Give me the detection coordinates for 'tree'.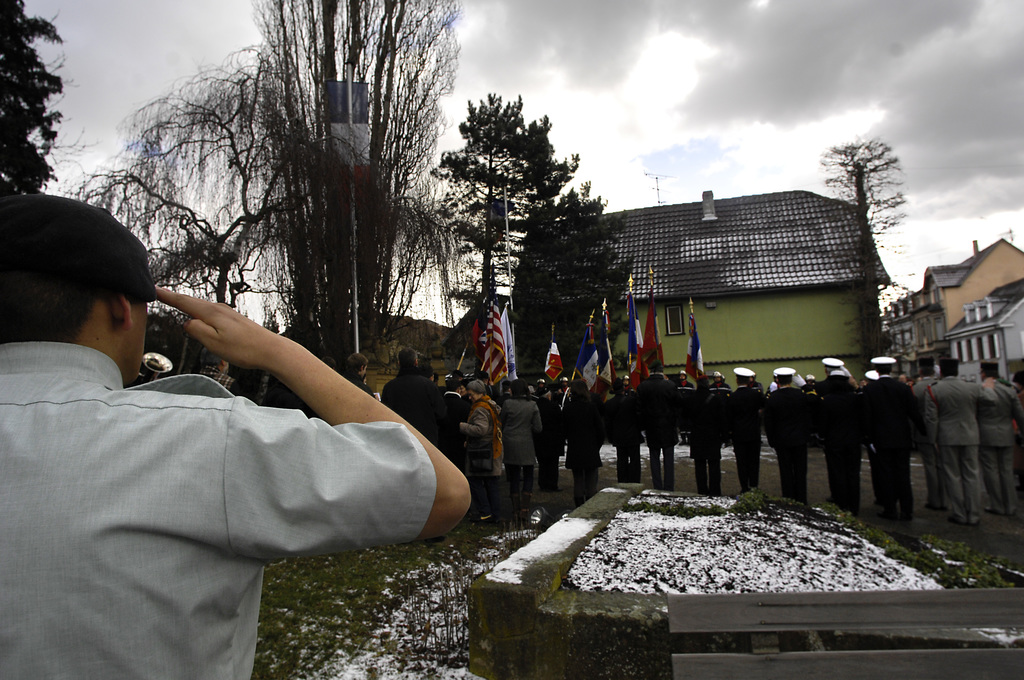
bbox=(0, 0, 89, 203).
